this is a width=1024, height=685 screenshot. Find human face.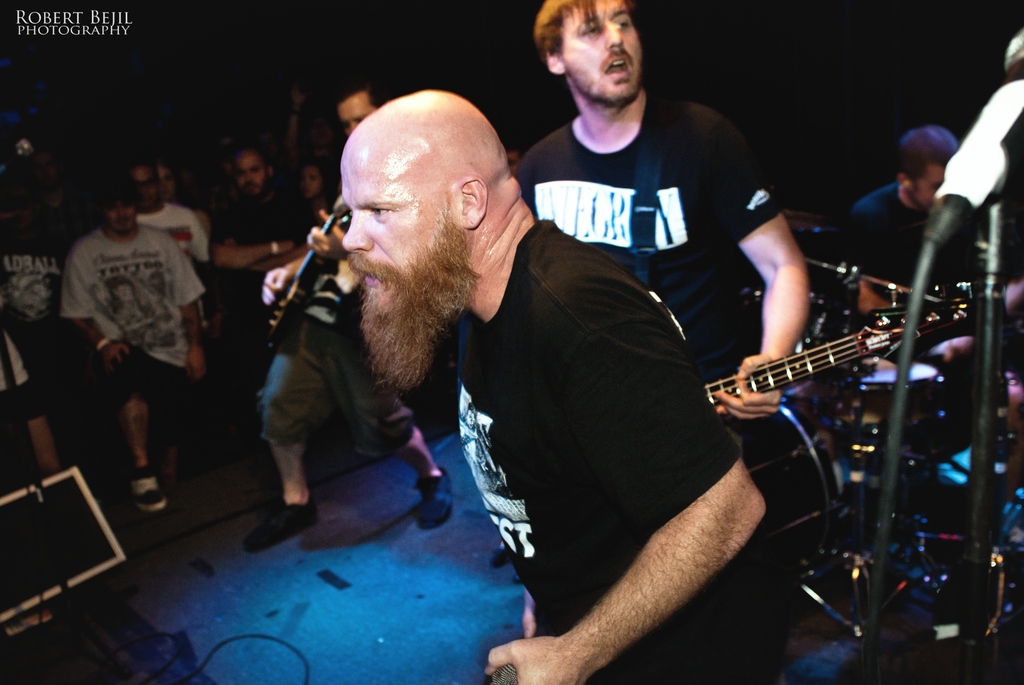
Bounding box: Rect(334, 87, 368, 135).
